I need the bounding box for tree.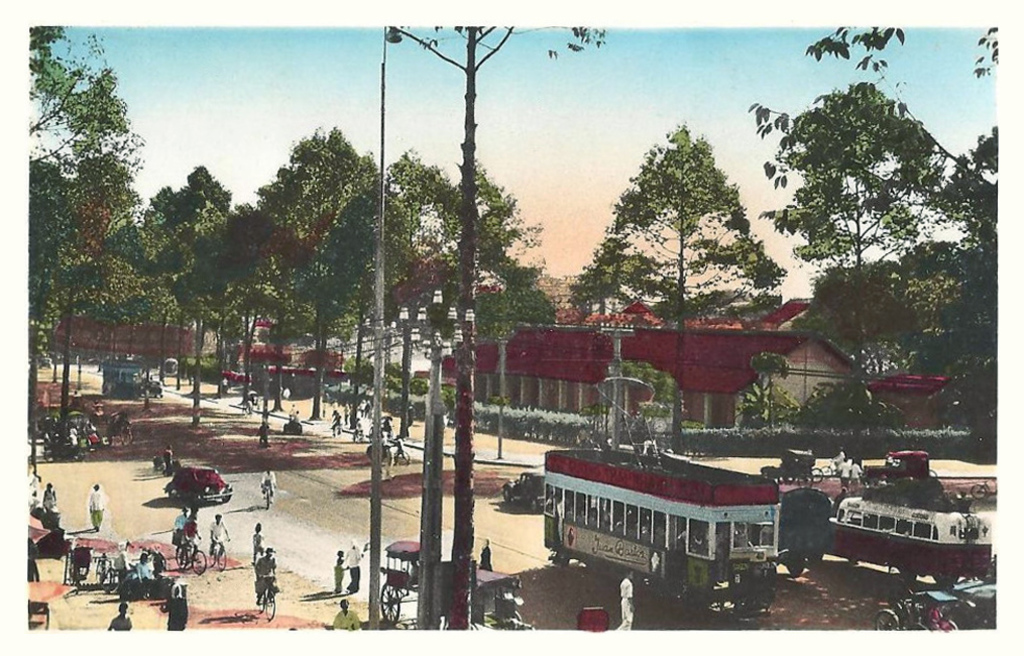
Here it is: 569 116 790 450.
